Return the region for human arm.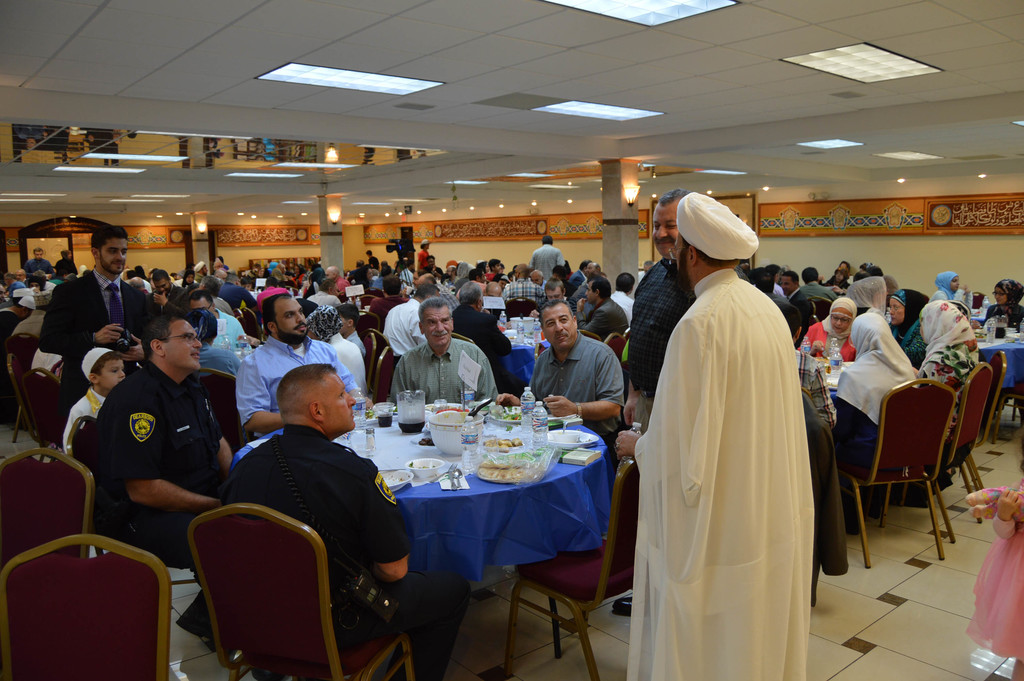
13, 296, 53, 322.
